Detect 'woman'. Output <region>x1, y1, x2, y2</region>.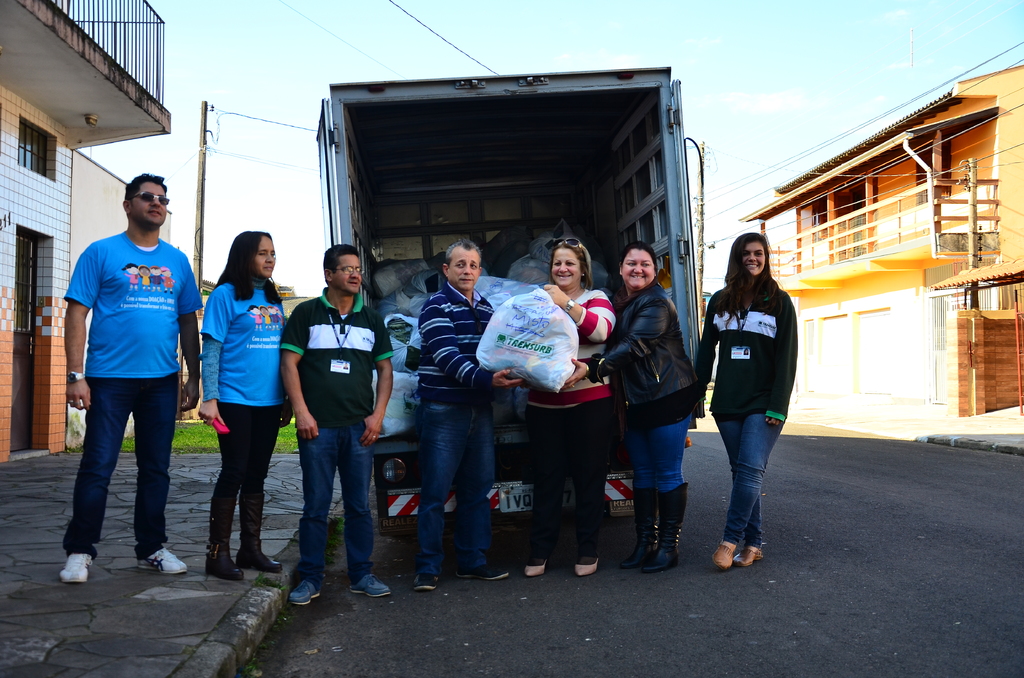
<region>692, 234, 797, 567</region>.
